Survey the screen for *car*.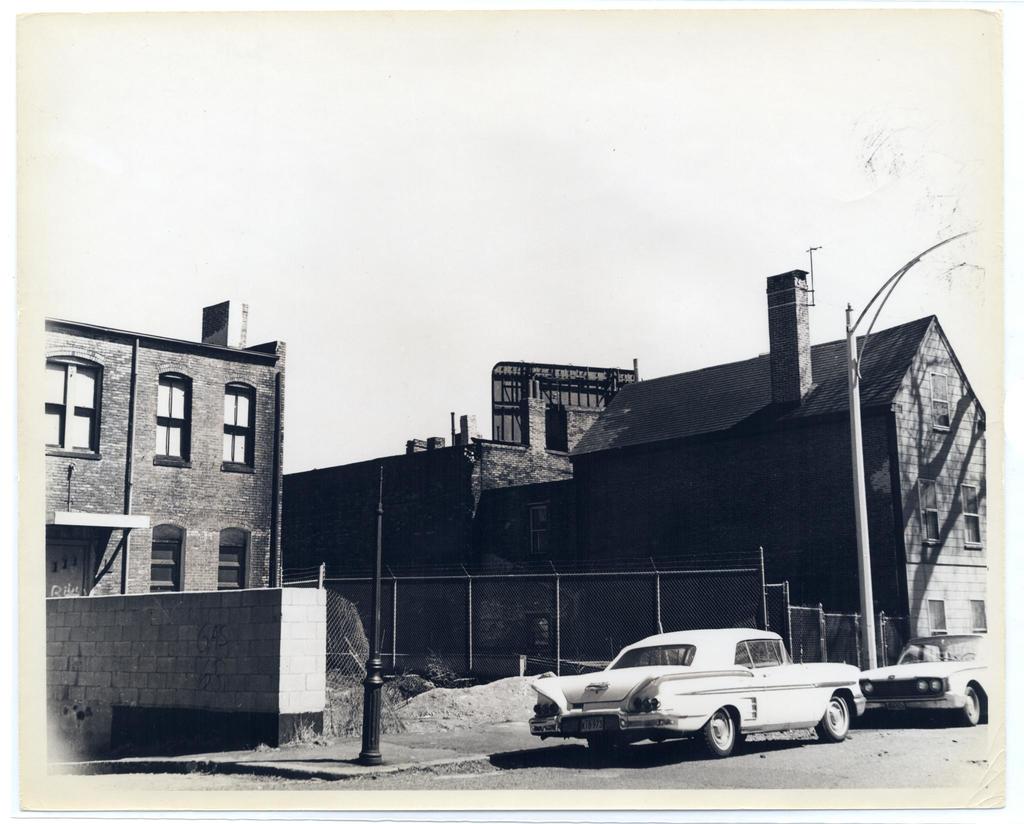
Survey found: <bbox>531, 627, 869, 755</bbox>.
